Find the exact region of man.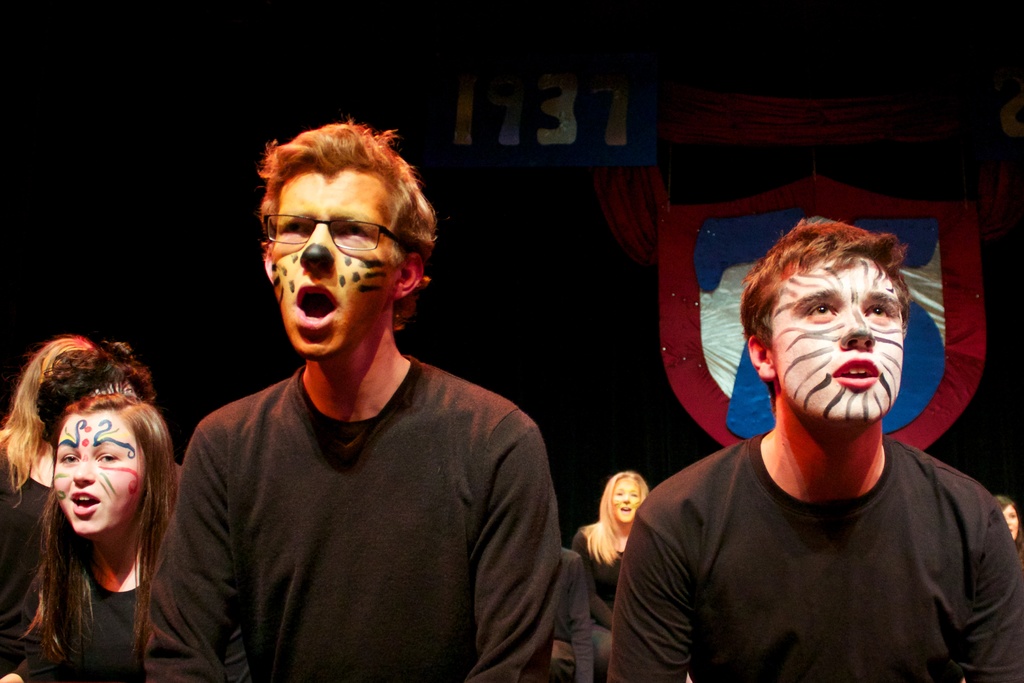
Exact region: rect(138, 114, 566, 682).
